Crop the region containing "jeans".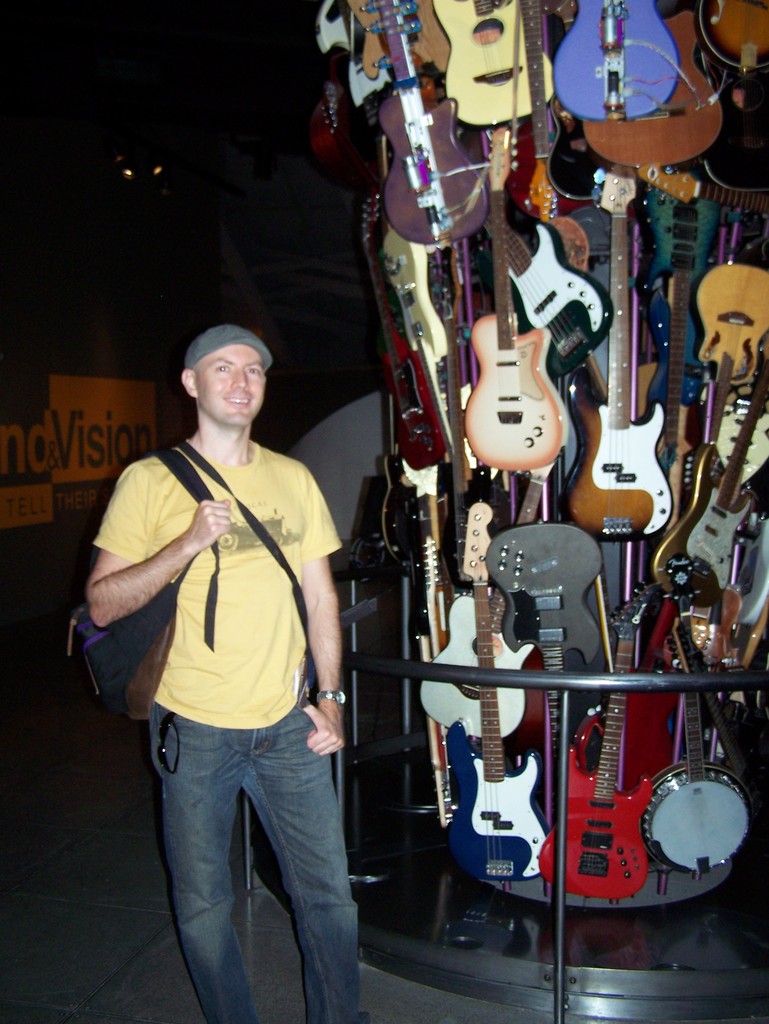
Crop region: rect(148, 703, 372, 1014).
